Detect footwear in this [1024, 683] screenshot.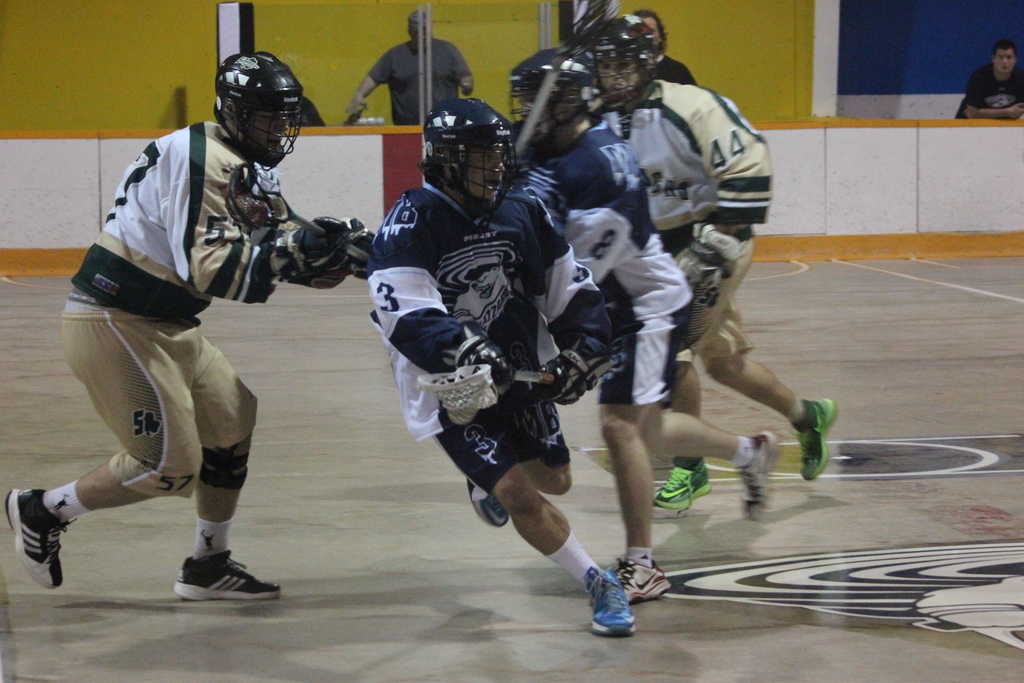
Detection: x1=463 y1=478 x2=510 y2=532.
